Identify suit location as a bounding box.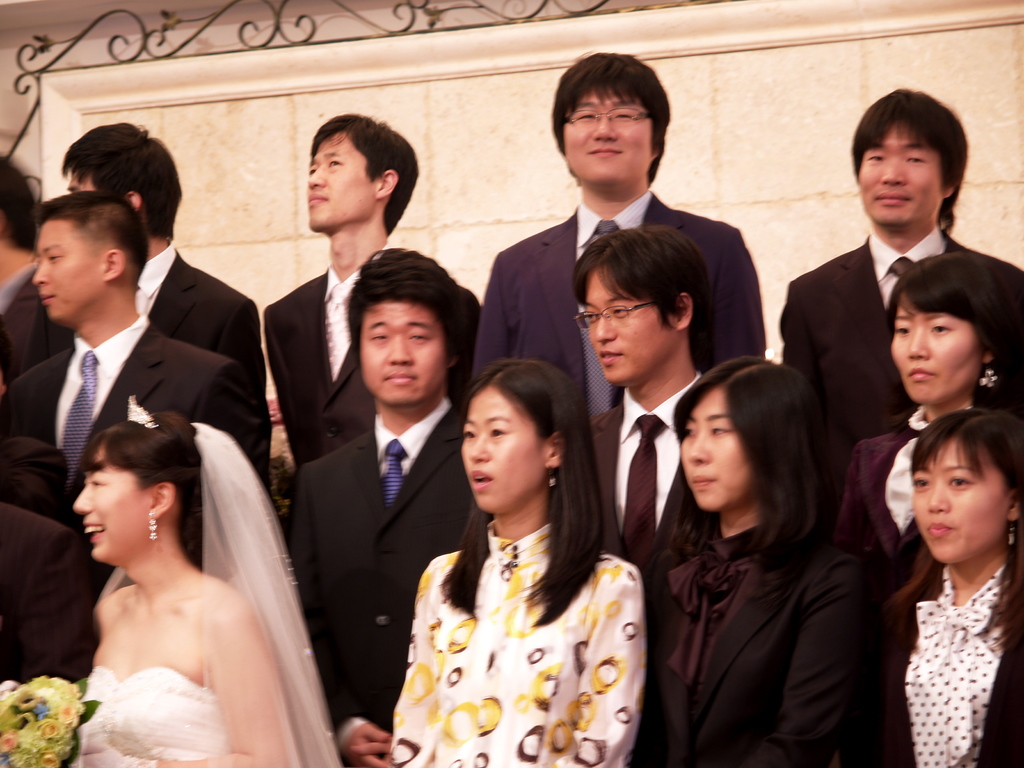
x1=470, y1=198, x2=759, y2=434.
